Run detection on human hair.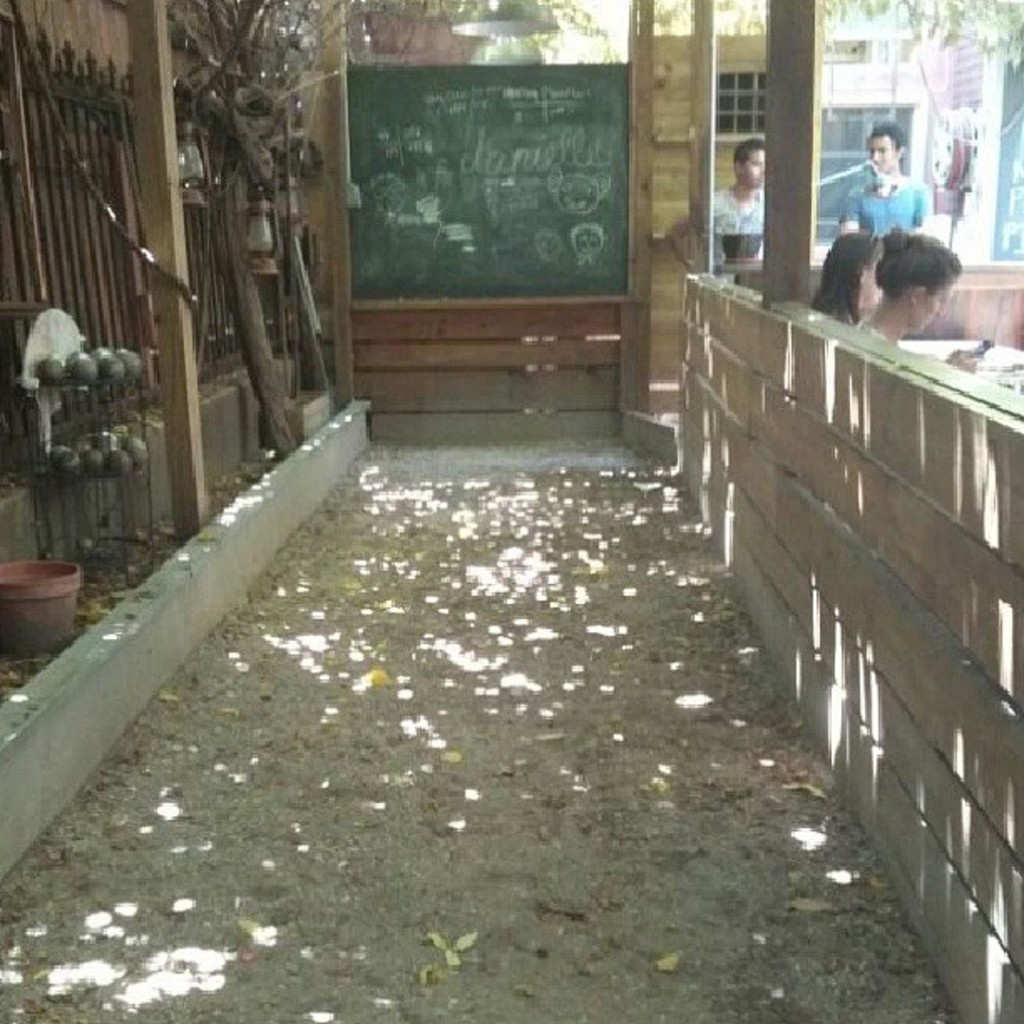
Result: detection(867, 117, 902, 159).
